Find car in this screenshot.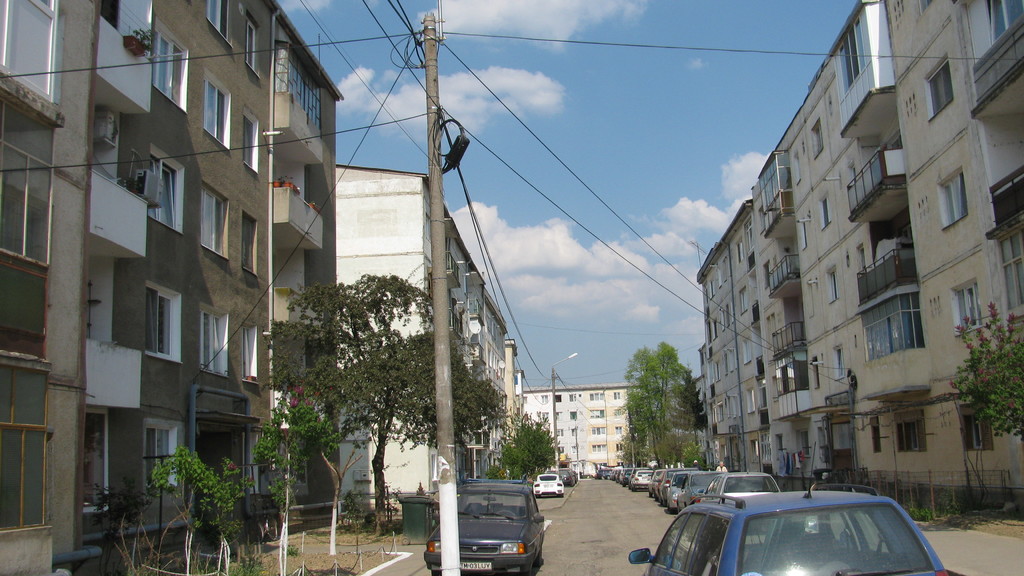
The bounding box for car is [646, 485, 928, 575].
